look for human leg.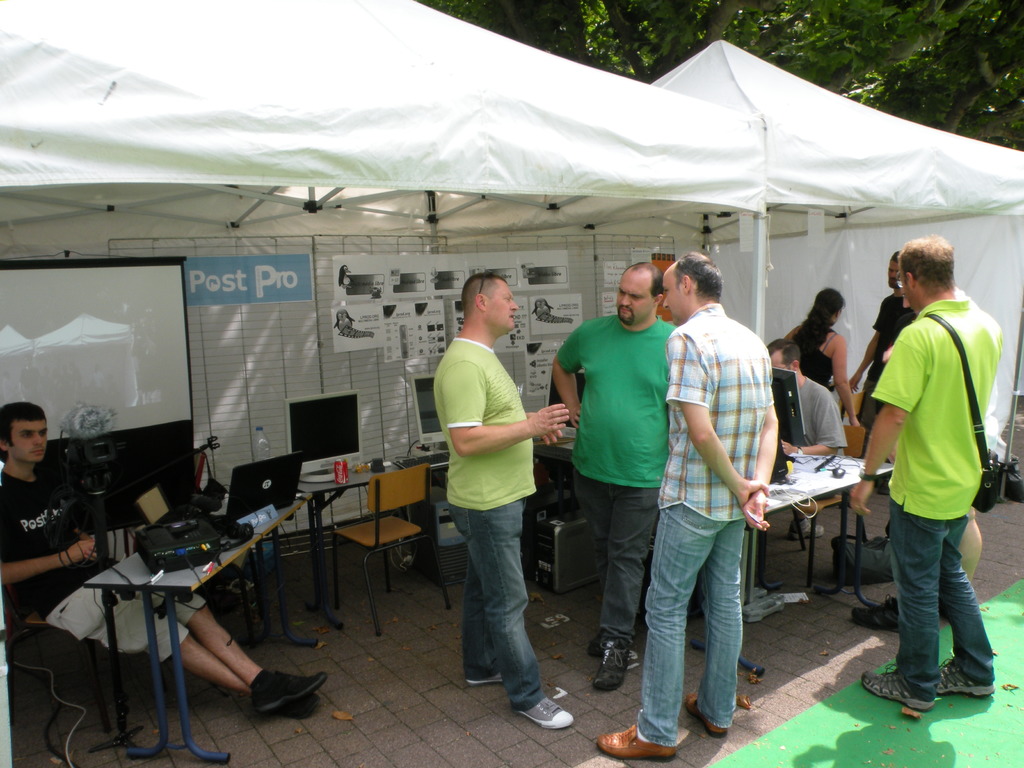
Found: <region>573, 470, 641, 663</region>.
